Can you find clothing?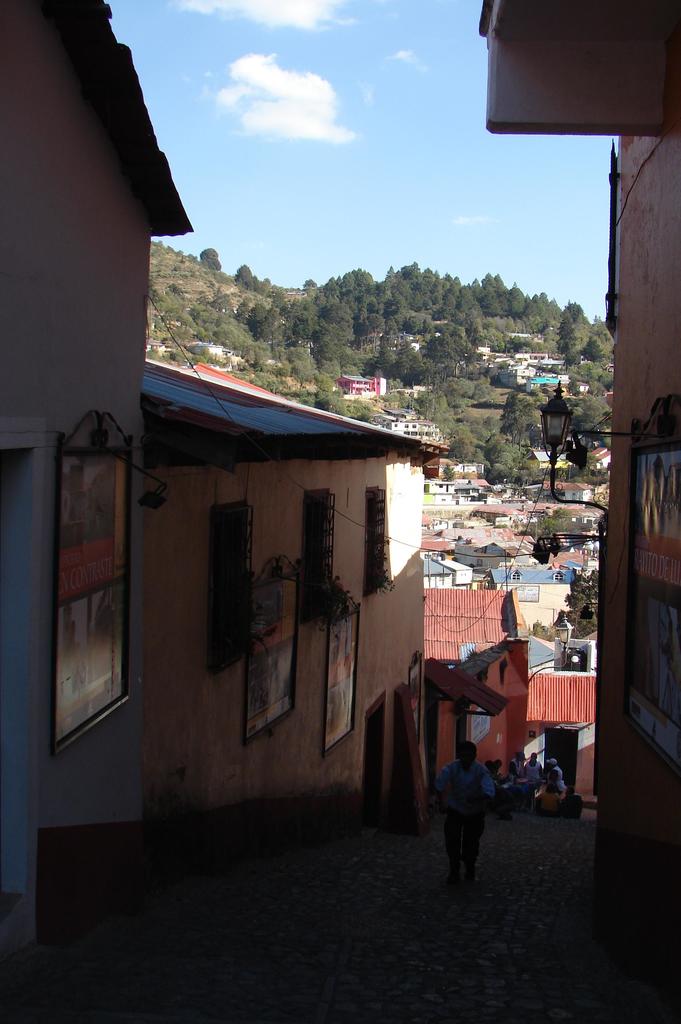
Yes, bounding box: <bbox>513, 758, 522, 771</bbox>.
